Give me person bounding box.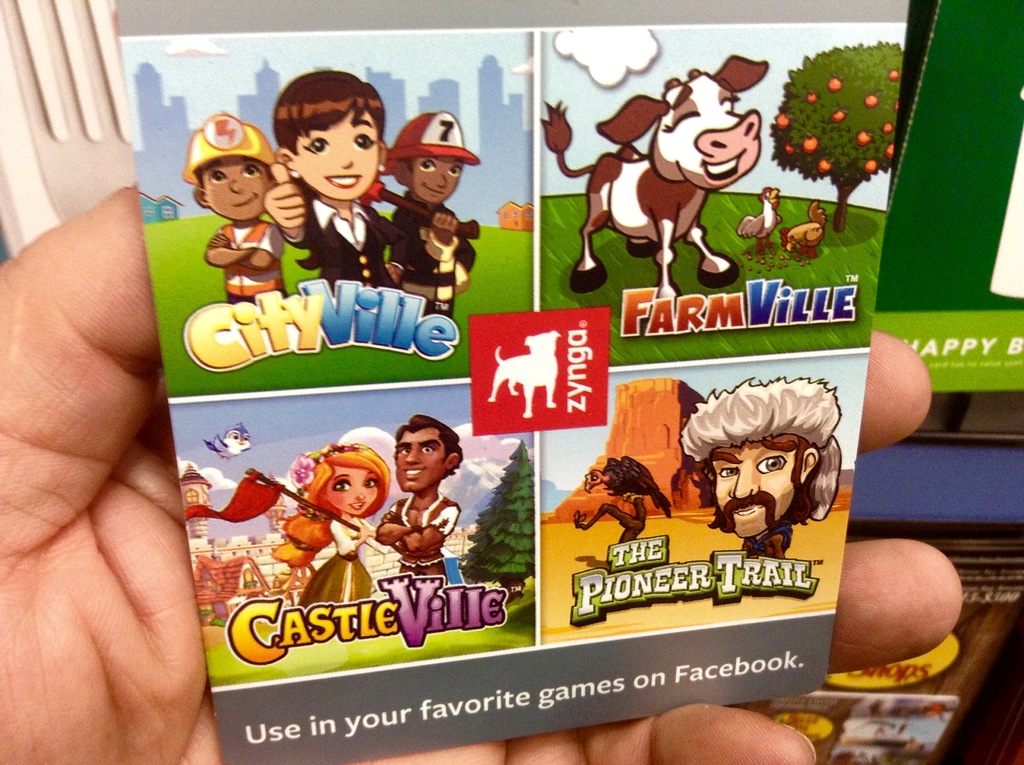
(375, 414, 461, 606).
